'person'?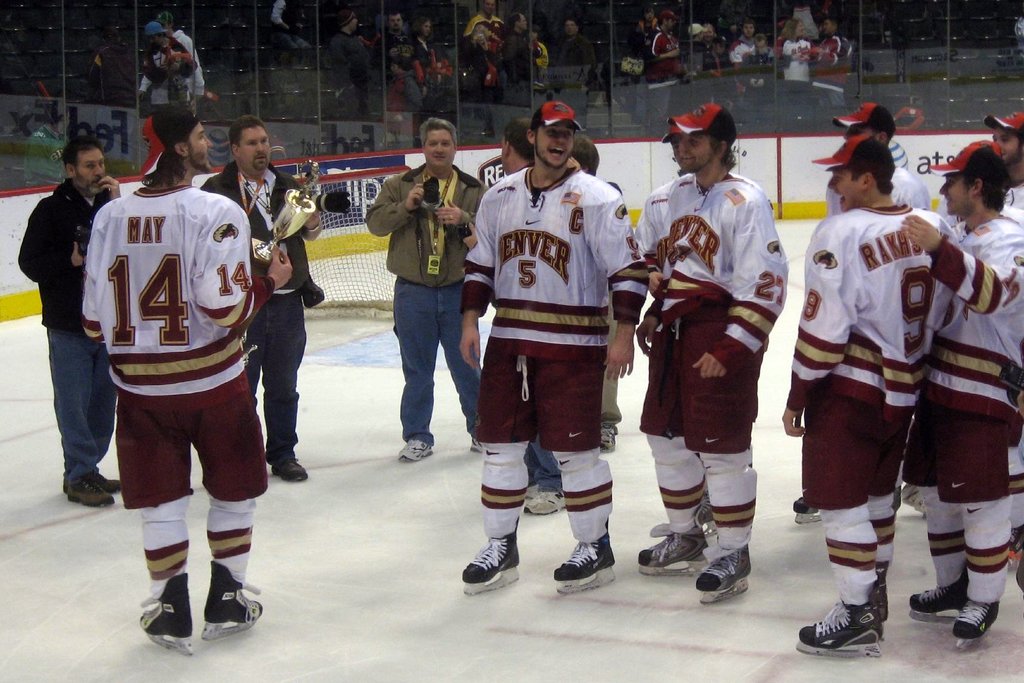
(496,115,566,517)
